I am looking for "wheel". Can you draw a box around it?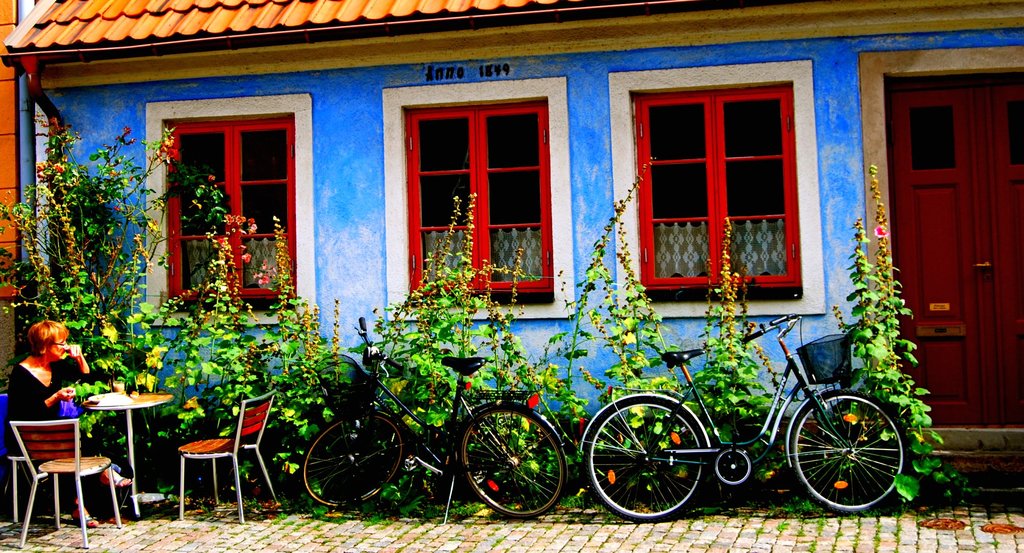
Sure, the bounding box is select_region(580, 397, 706, 523).
